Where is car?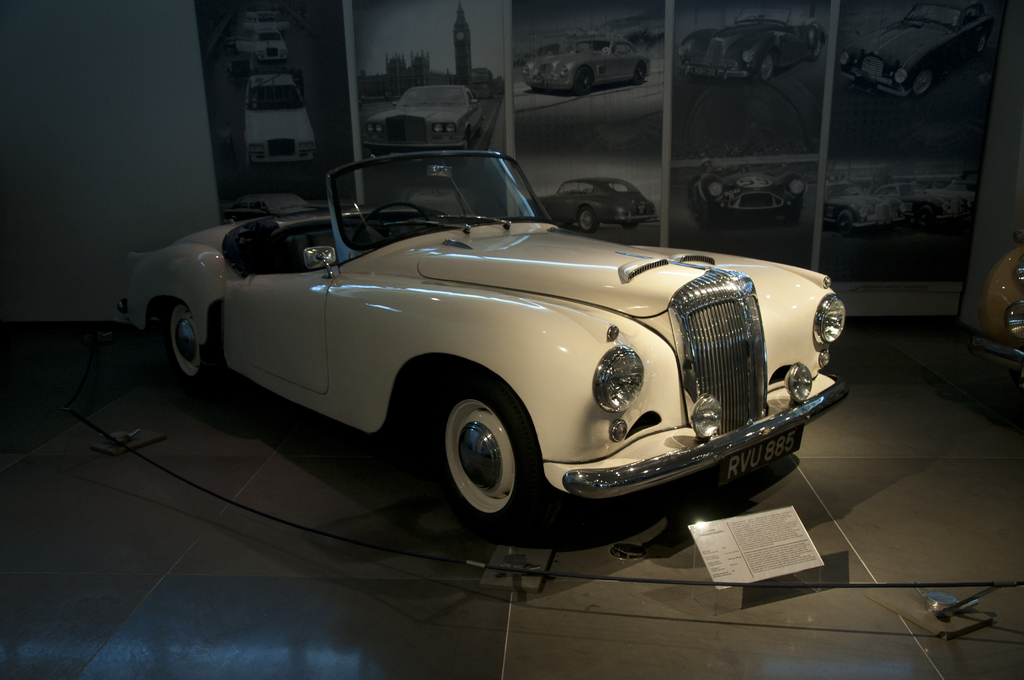
region(108, 142, 844, 515).
